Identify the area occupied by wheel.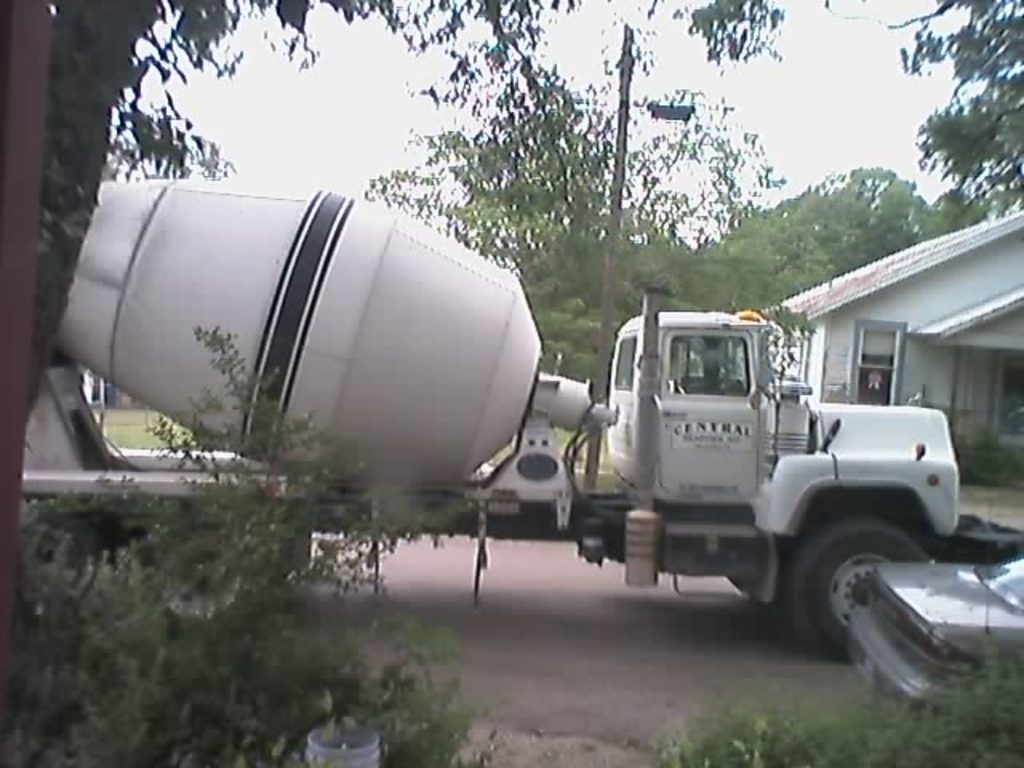
Area: 810 515 979 706.
